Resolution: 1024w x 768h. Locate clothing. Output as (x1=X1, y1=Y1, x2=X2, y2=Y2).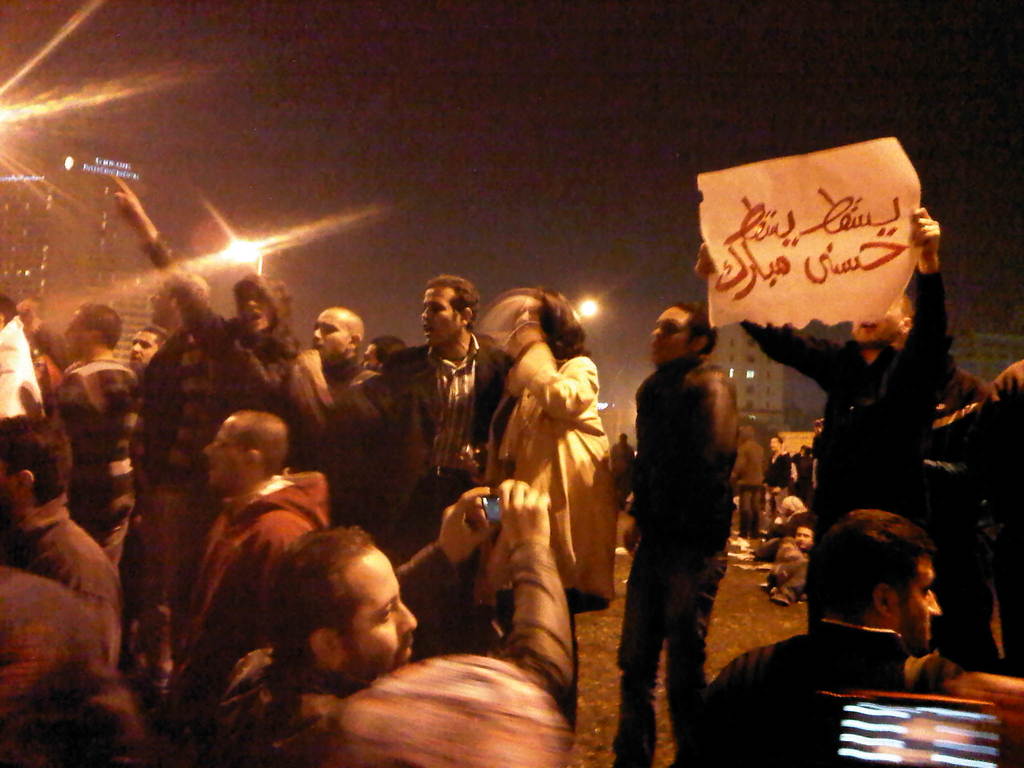
(x1=171, y1=463, x2=338, y2=625).
